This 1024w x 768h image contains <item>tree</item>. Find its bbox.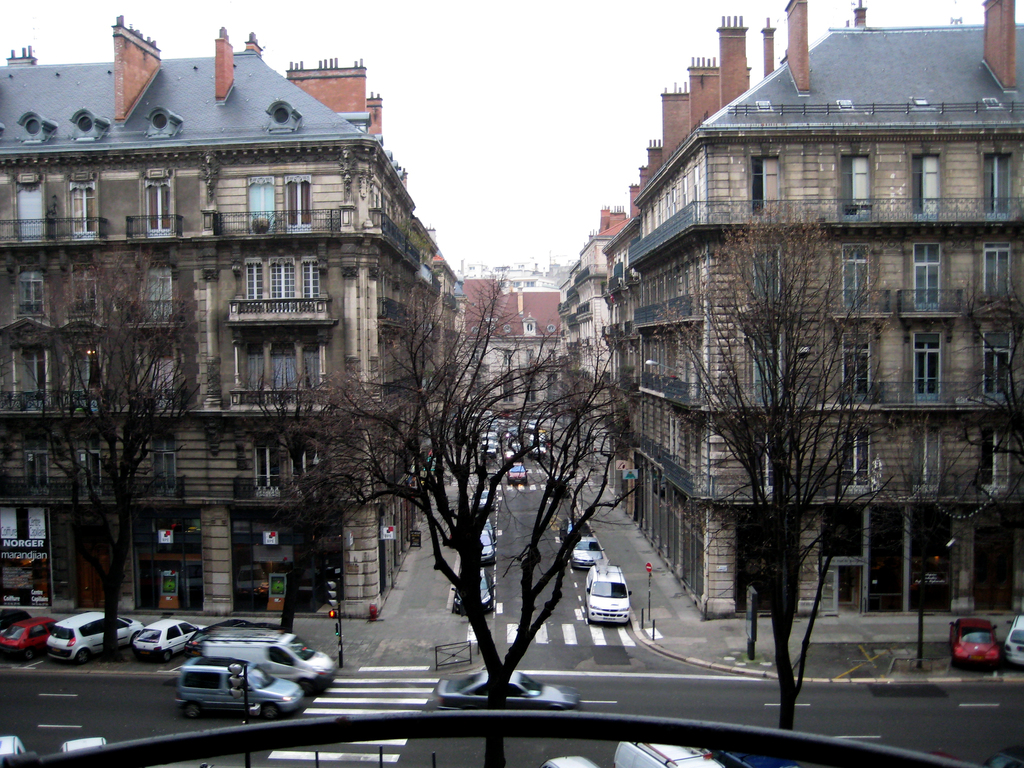
[x1=873, y1=410, x2=983, y2=671].
